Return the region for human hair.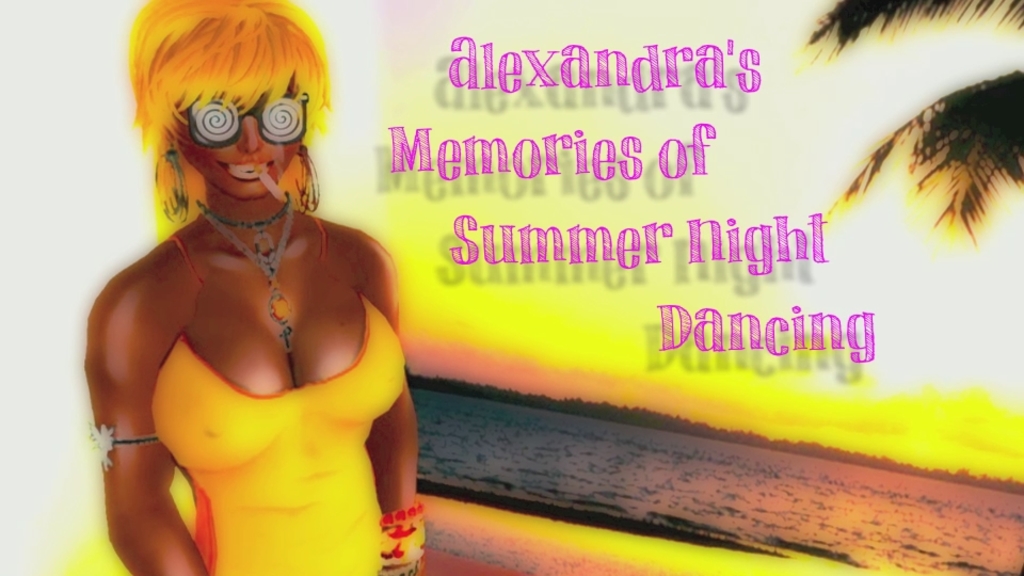
[124, 0, 316, 211].
